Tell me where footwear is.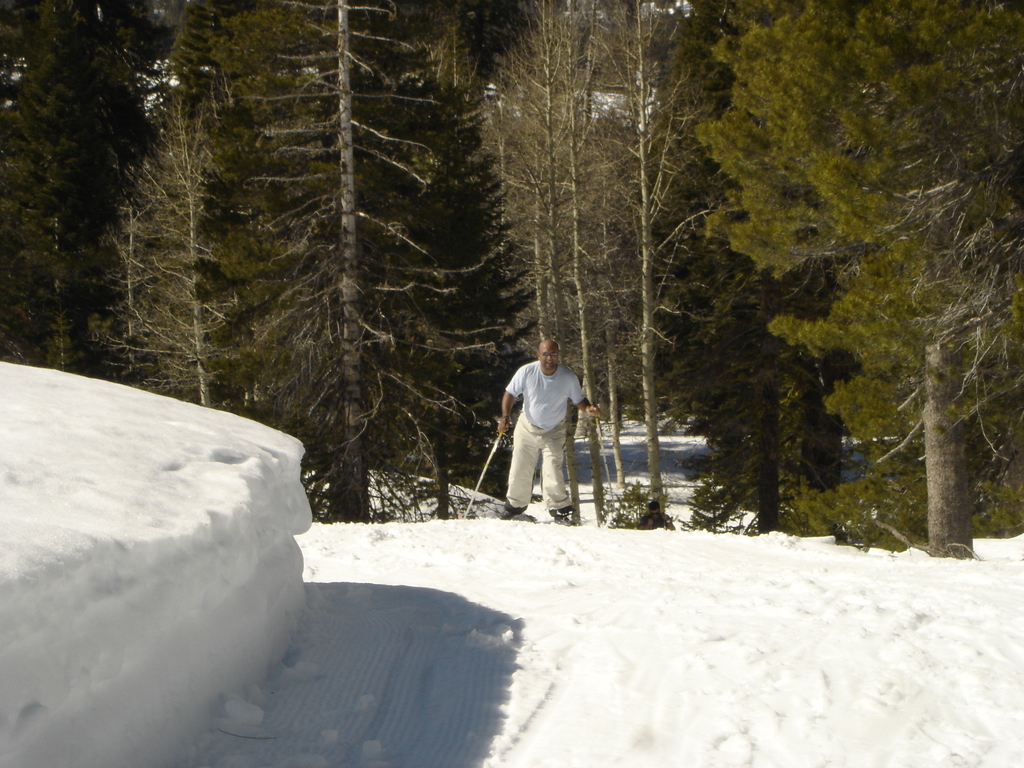
footwear is at box=[553, 516, 577, 525].
